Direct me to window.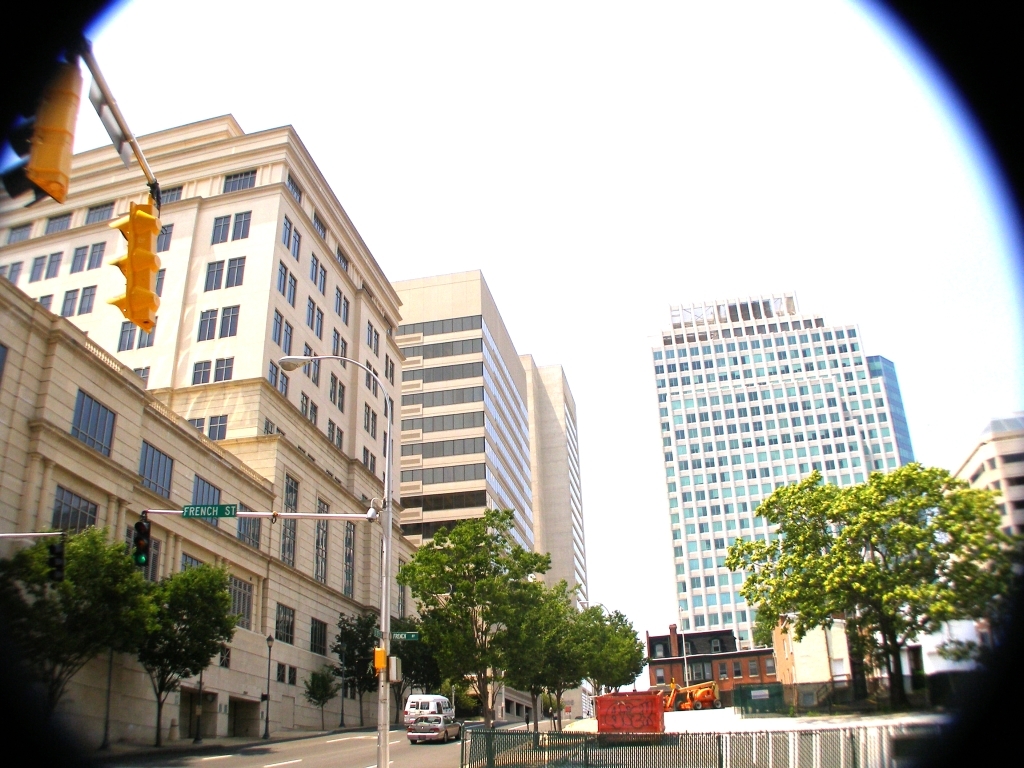
Direction: 182 554 202 585.
